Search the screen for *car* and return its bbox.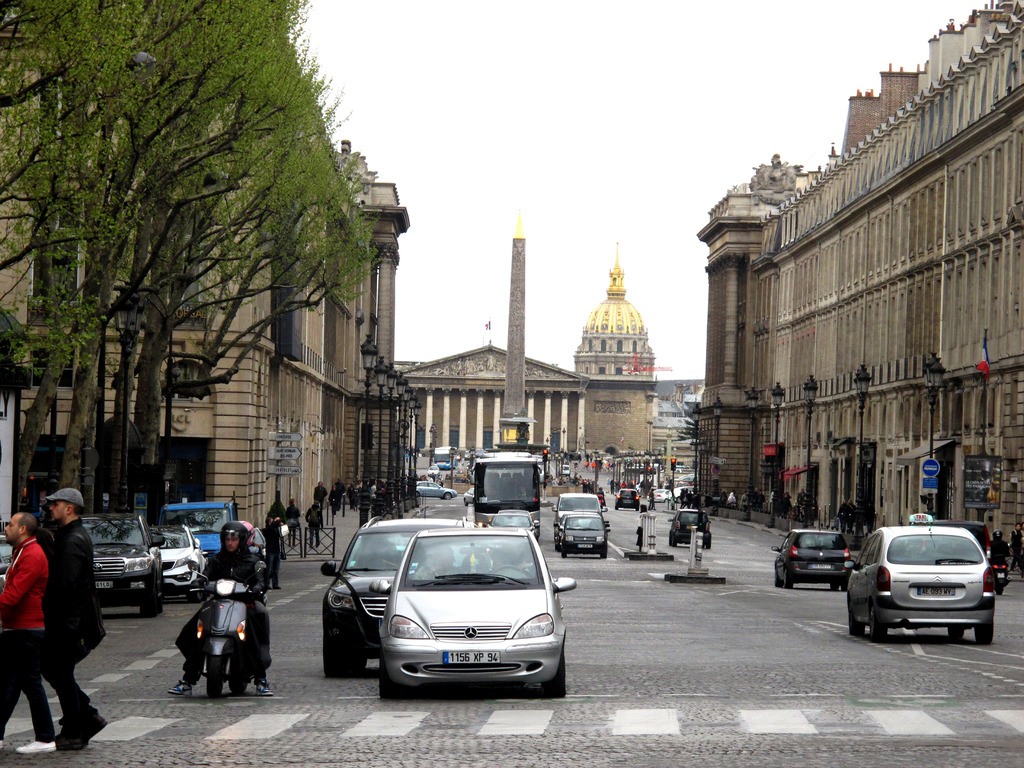
Found: {"left": 431, "top": 458, "right": 457, "bottom": 468}.
